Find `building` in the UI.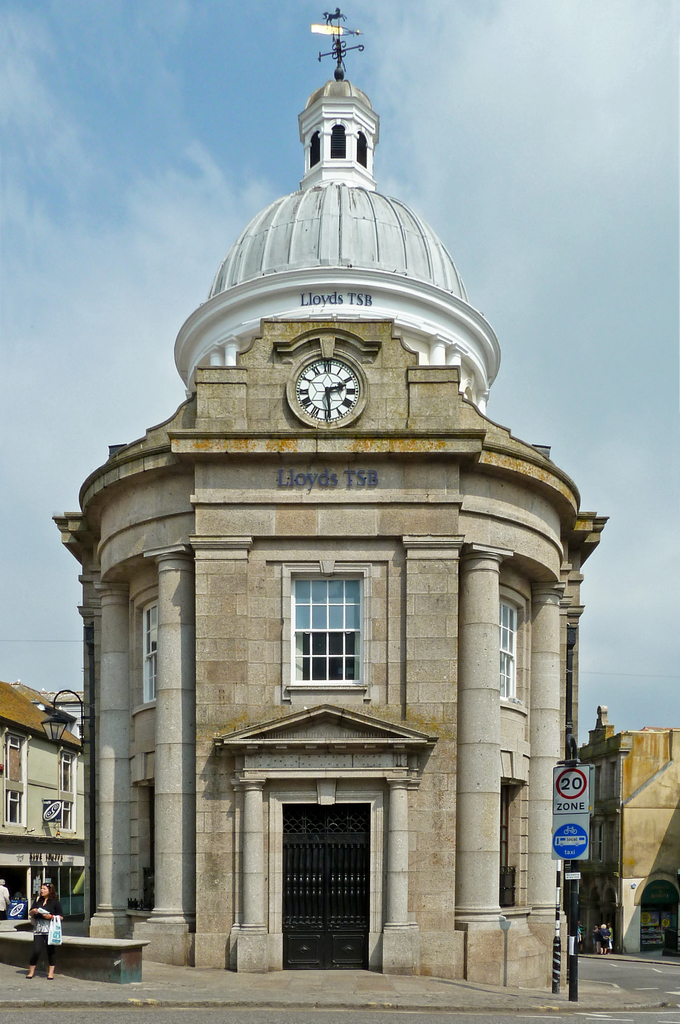
UI element at box=[54, 10, 608, 990].
